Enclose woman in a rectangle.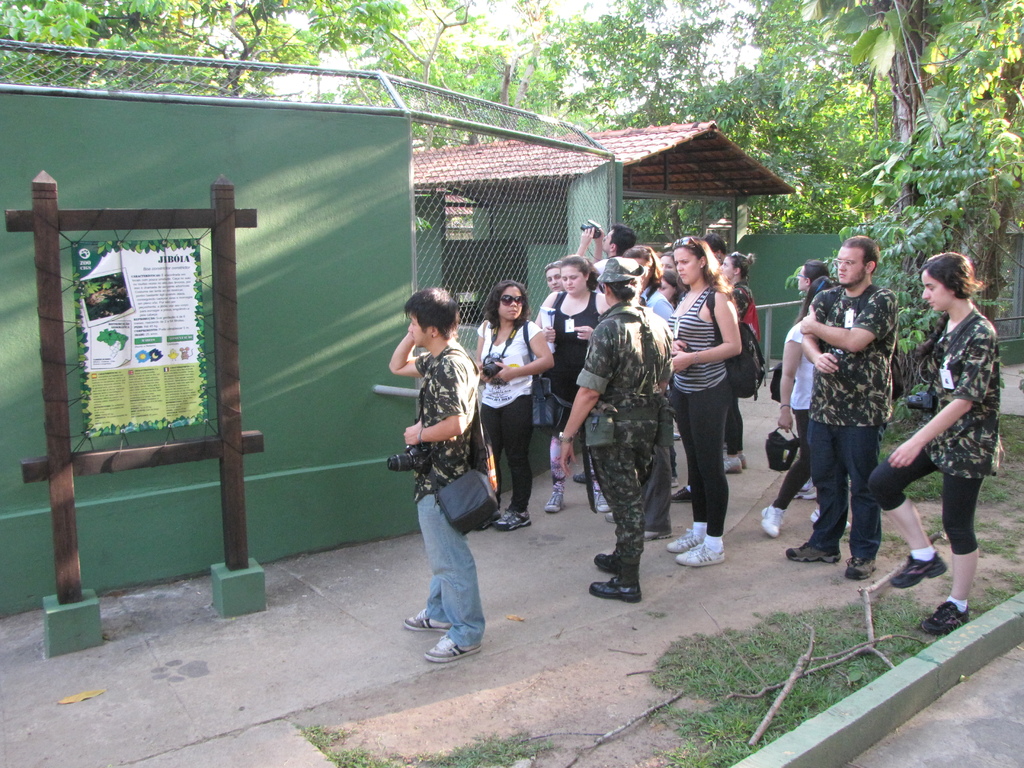
Rect(763, 278, 851, 537).
